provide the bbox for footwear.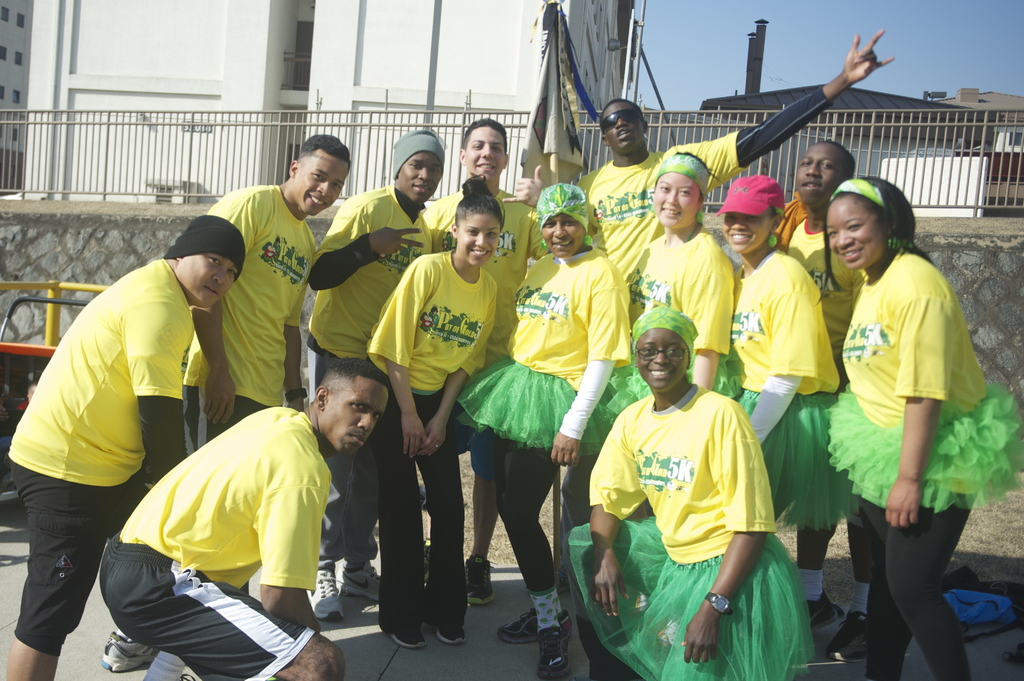
435:620:470:648.
